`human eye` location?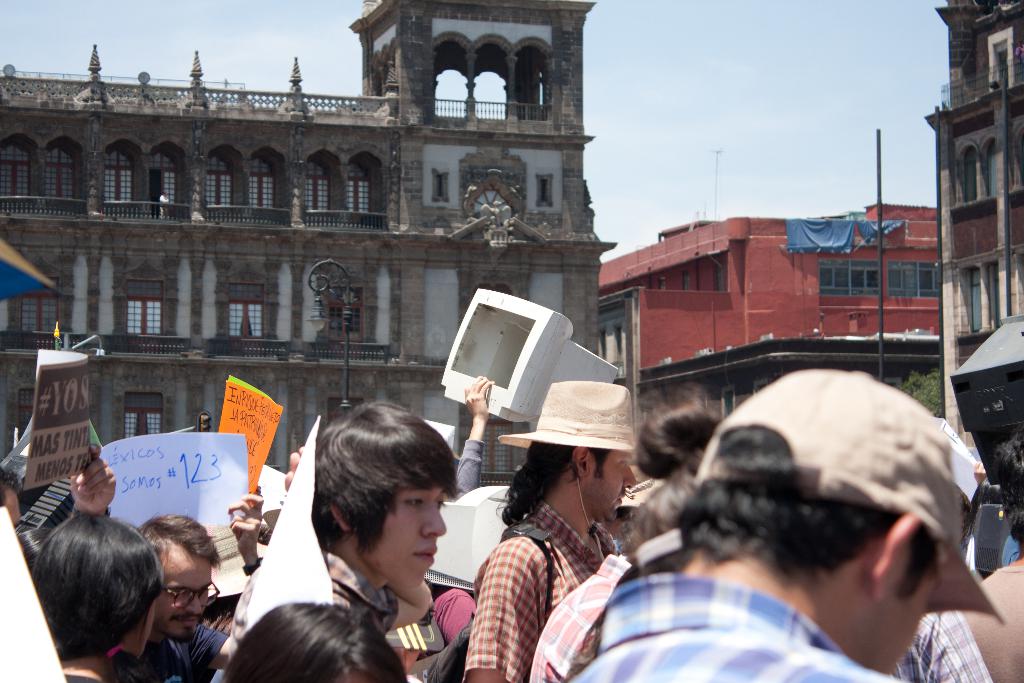
bbox(400, 491, 426, 514)
